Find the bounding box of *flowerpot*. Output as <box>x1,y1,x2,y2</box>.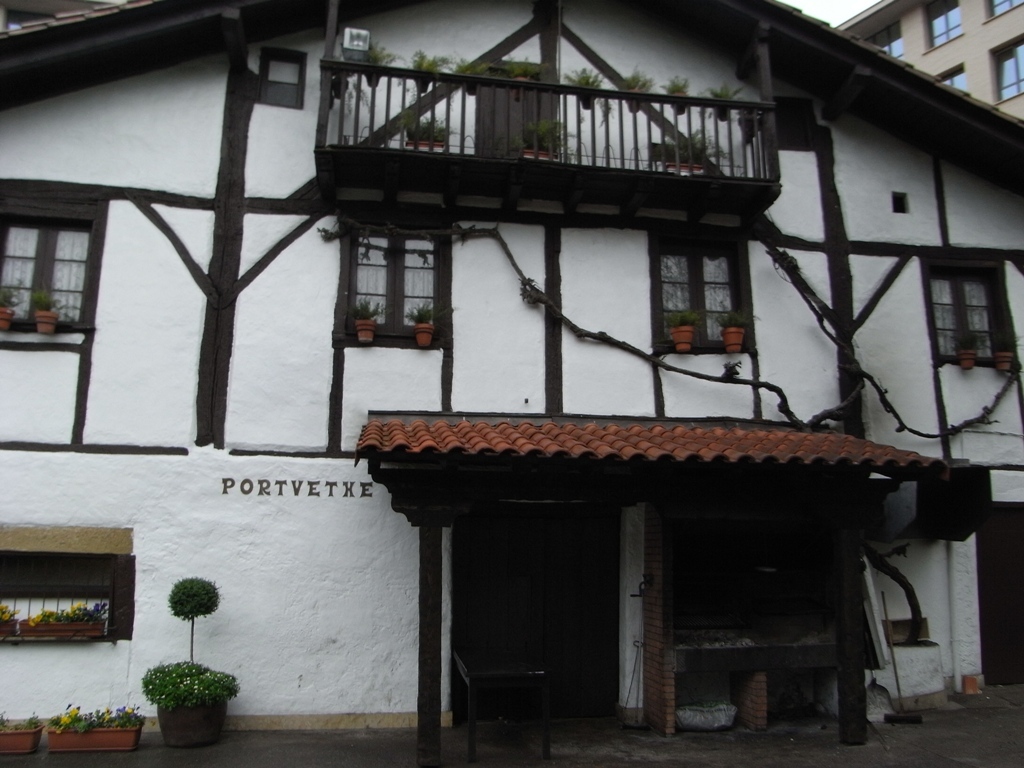
<box>404,139,452,152</box>.
